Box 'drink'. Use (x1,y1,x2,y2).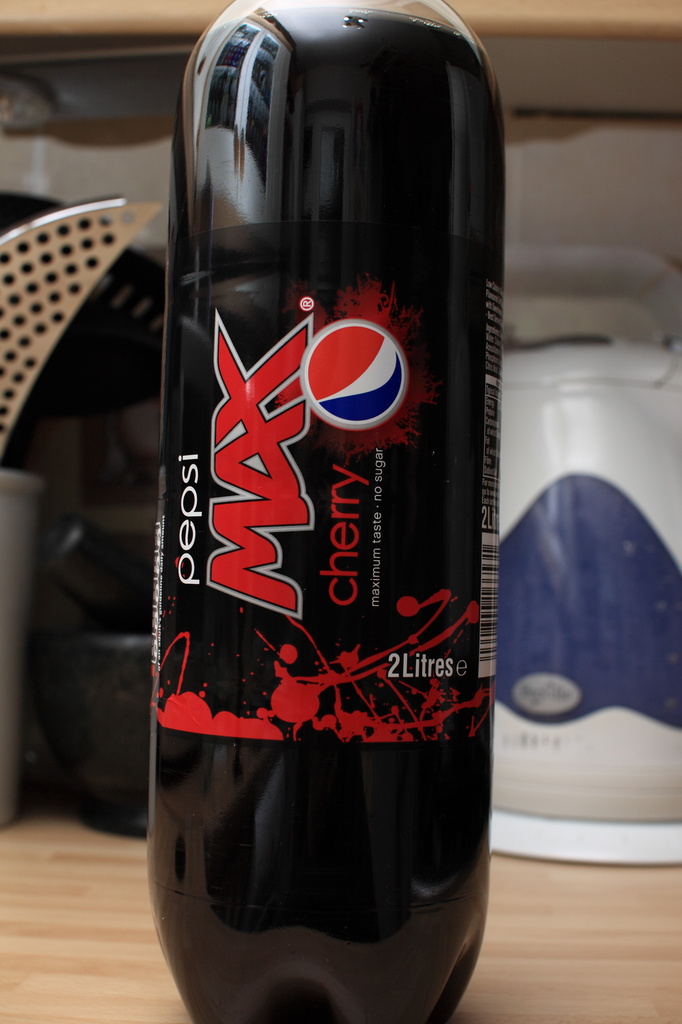
(143,0,508,1023).
